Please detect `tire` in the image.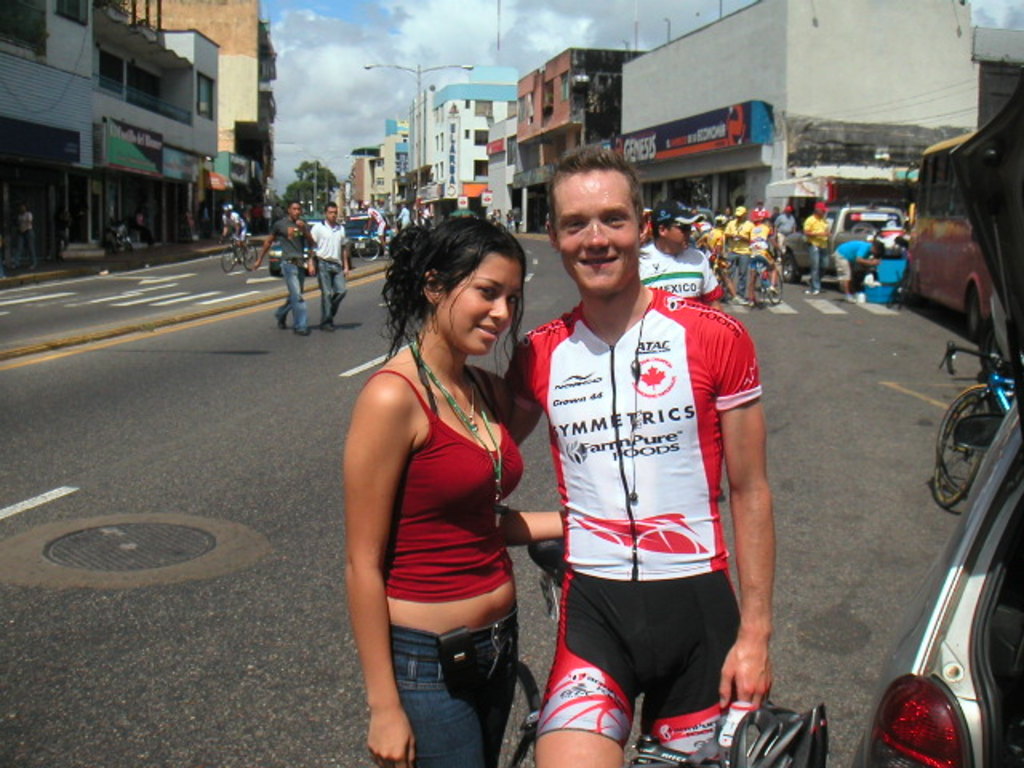
<box>766,269,784,304</box>.
